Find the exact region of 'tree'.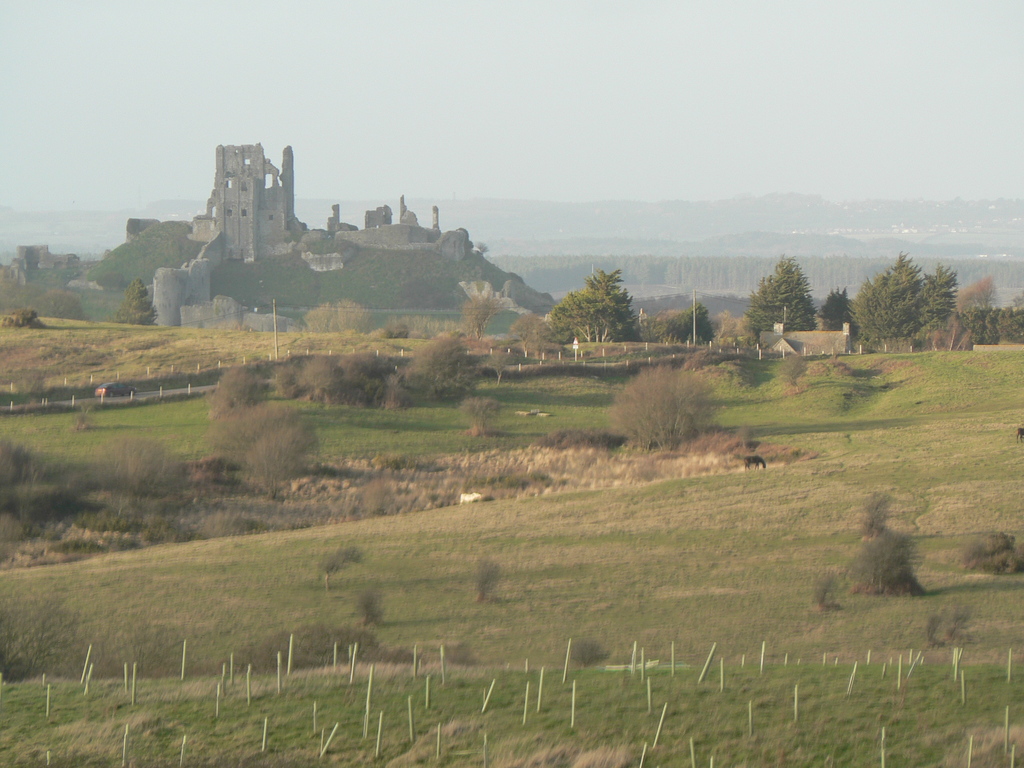
Exact region: BBox(534, 261, 639, 347).
